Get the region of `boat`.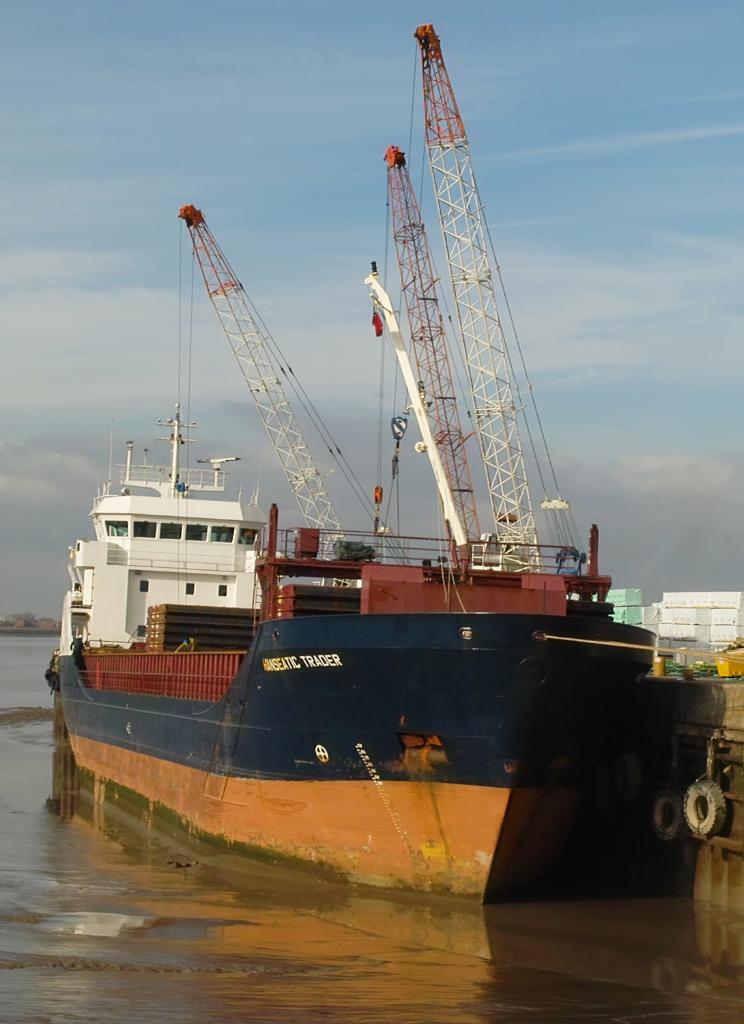
31:29:714:906.
